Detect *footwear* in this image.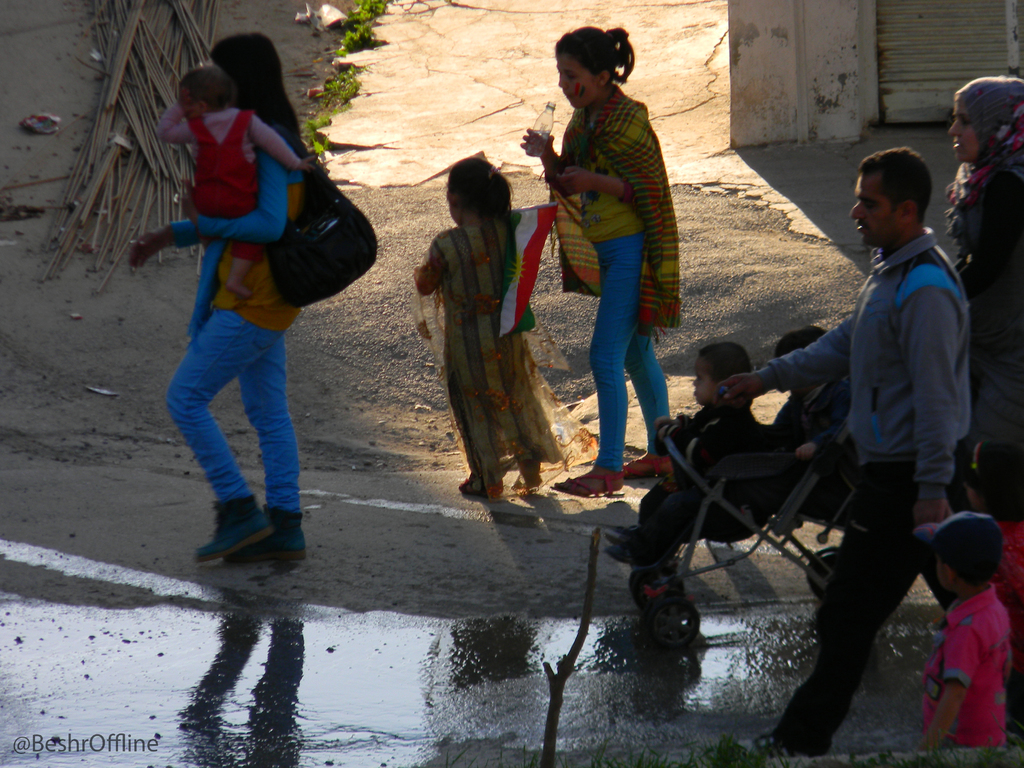
Detection: [555, 465, 618, 499].
